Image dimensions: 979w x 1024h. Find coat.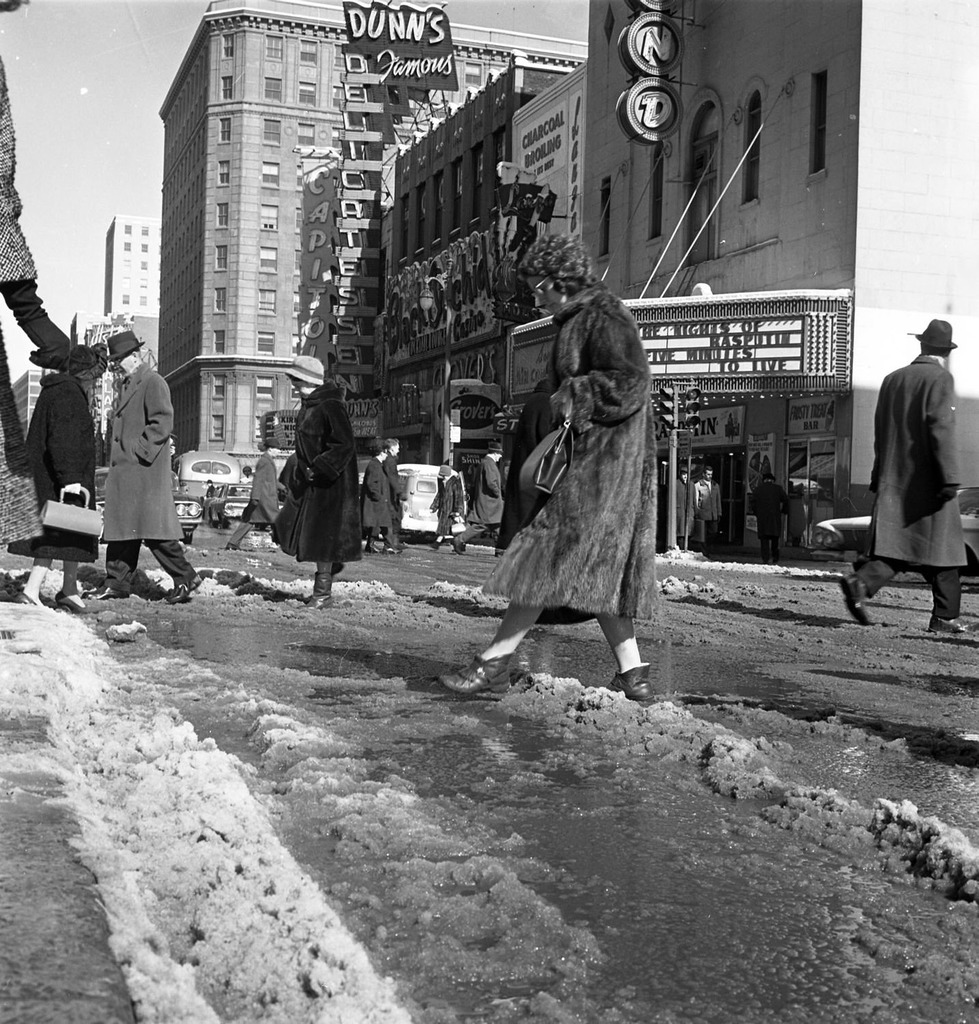
detection(357, 454, 401, 525).
